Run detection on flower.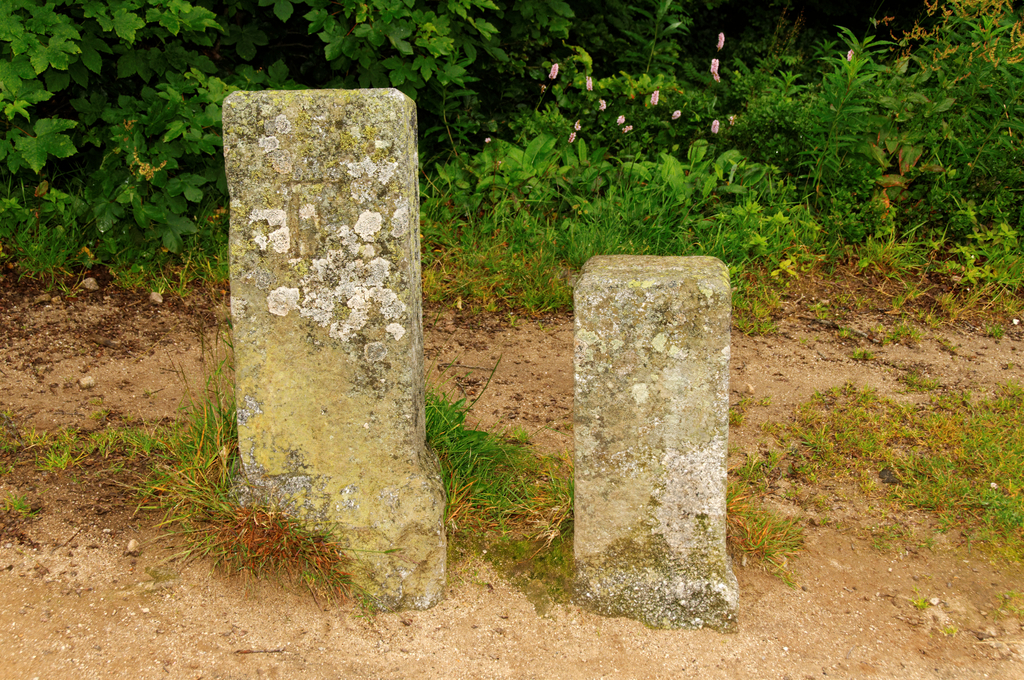
Result: [651,87,660,103].
